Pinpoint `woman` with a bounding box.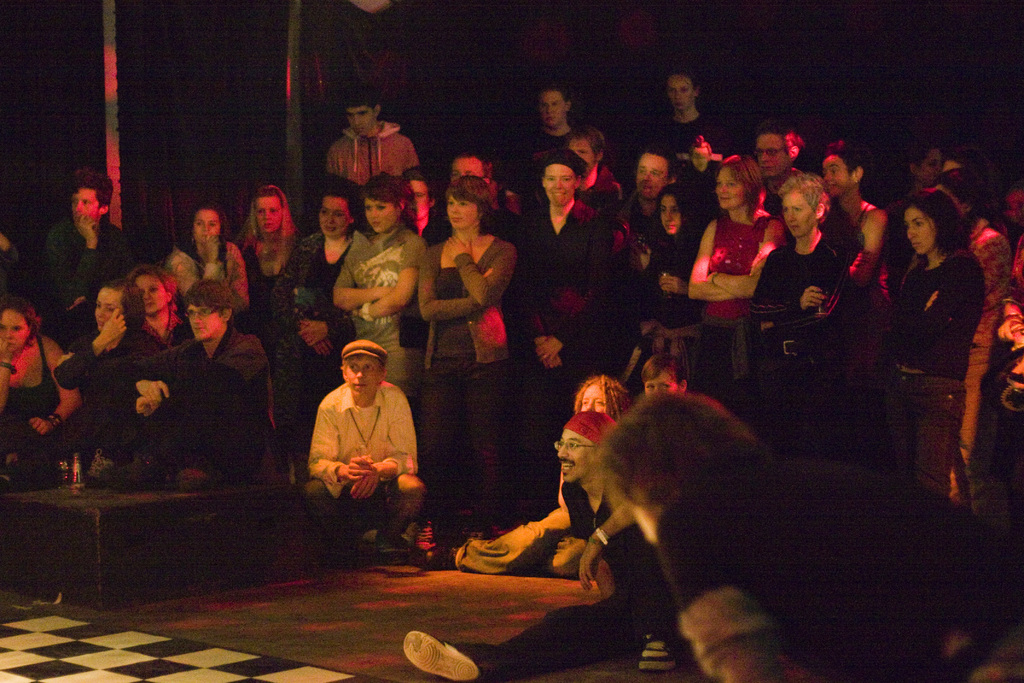
crop(270, 181, 366, 482).
